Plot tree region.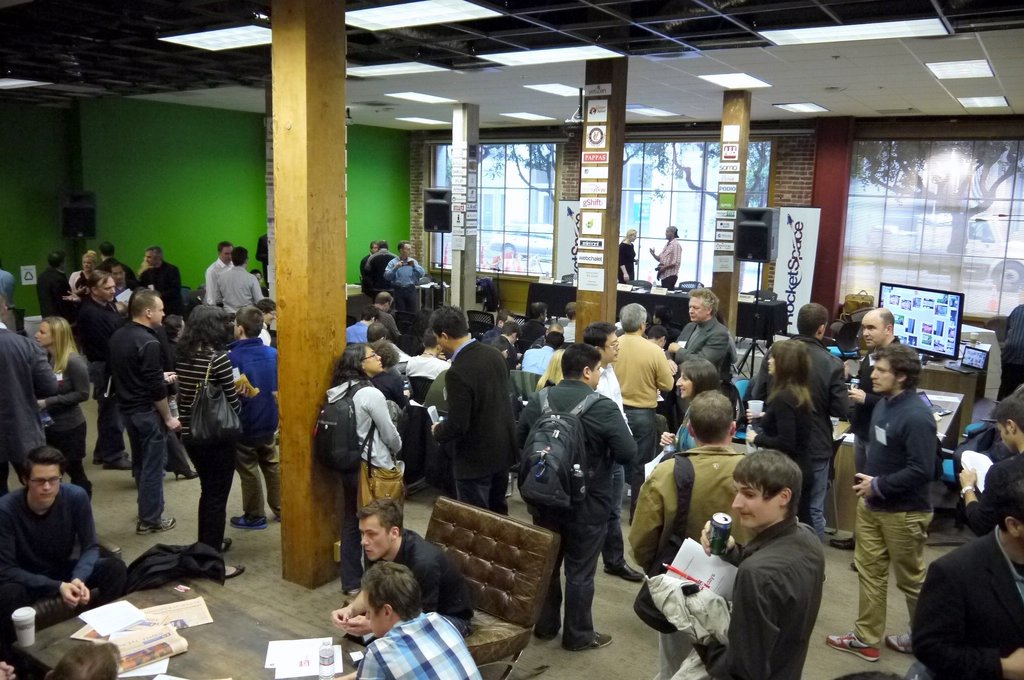
Plotted at 854/140/1023/291.
